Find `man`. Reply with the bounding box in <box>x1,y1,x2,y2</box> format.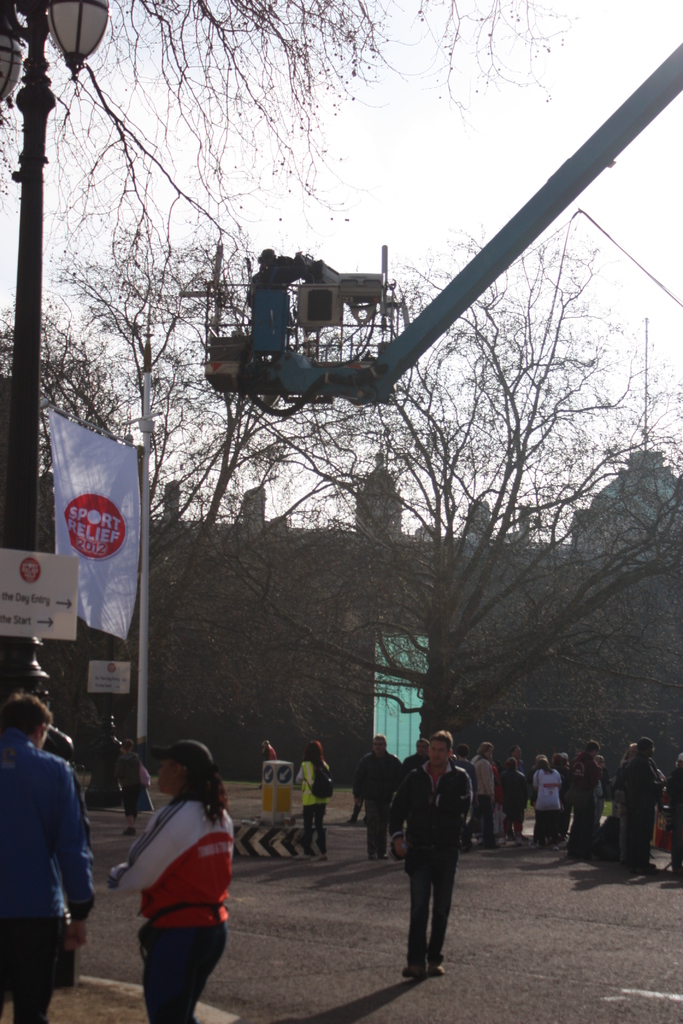
<box>625,736,663,870</box>.
